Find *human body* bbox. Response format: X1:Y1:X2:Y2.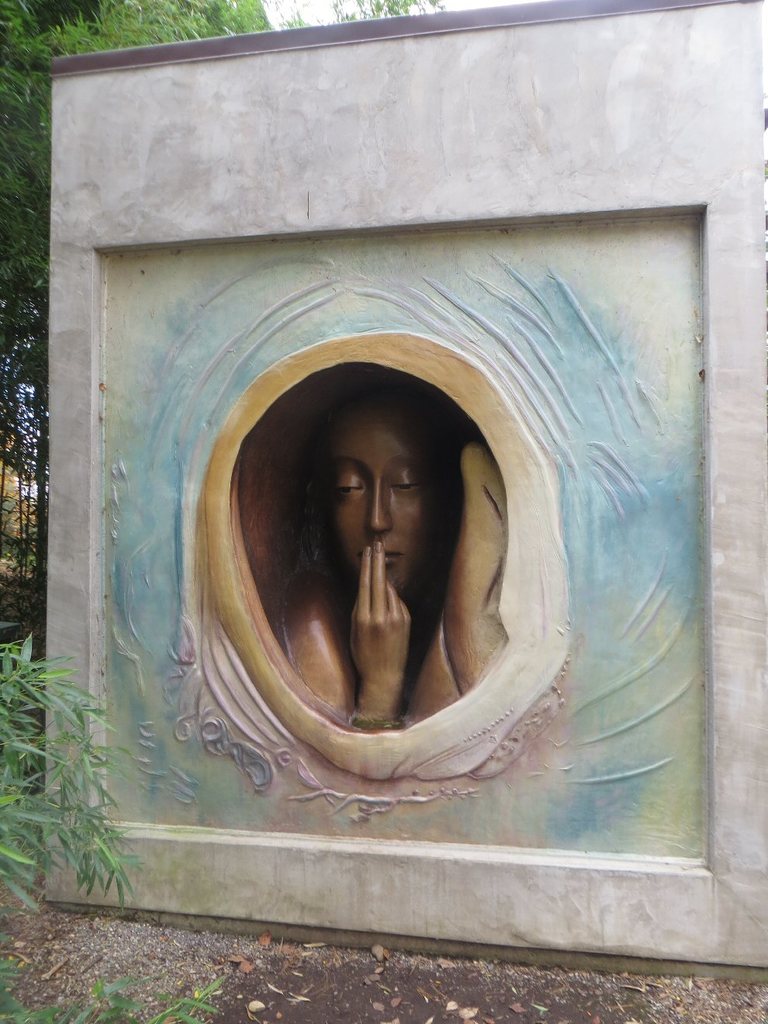
283:386:509:740.
